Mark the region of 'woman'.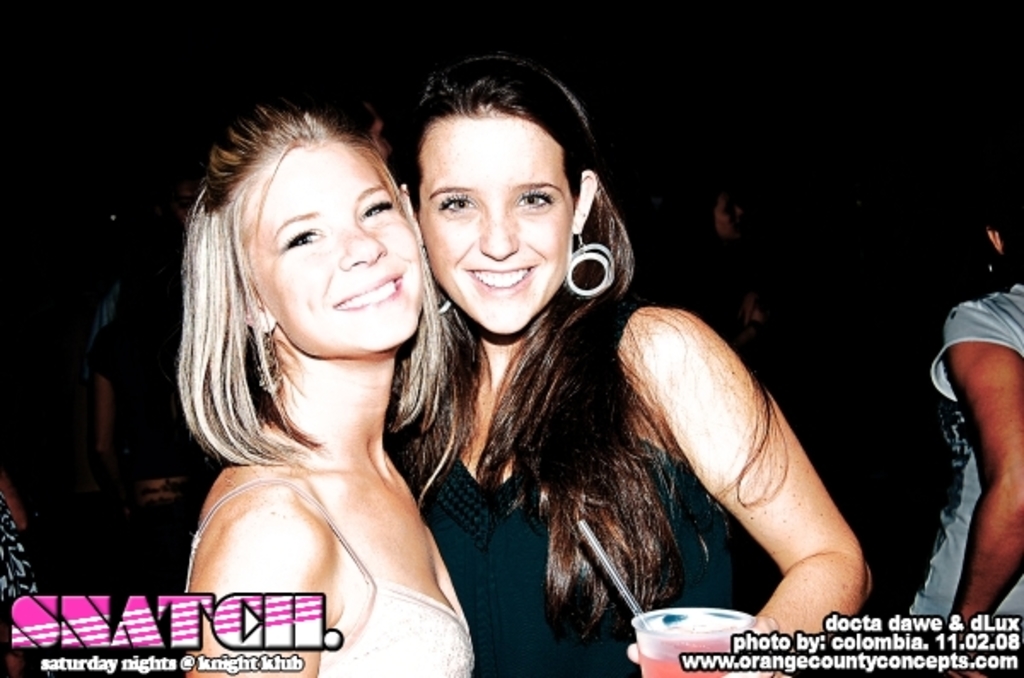
Region: <bbox>125, 70, 485, 669</bbox>.
